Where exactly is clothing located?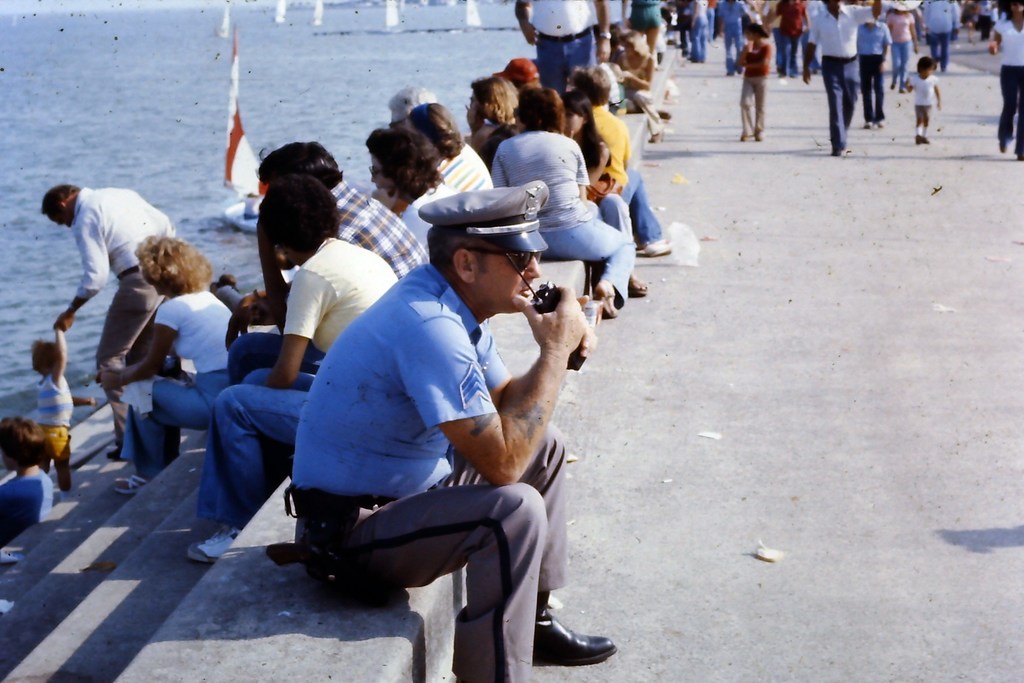
Its bounding box is bbox=(486, 126, 642, 307).
